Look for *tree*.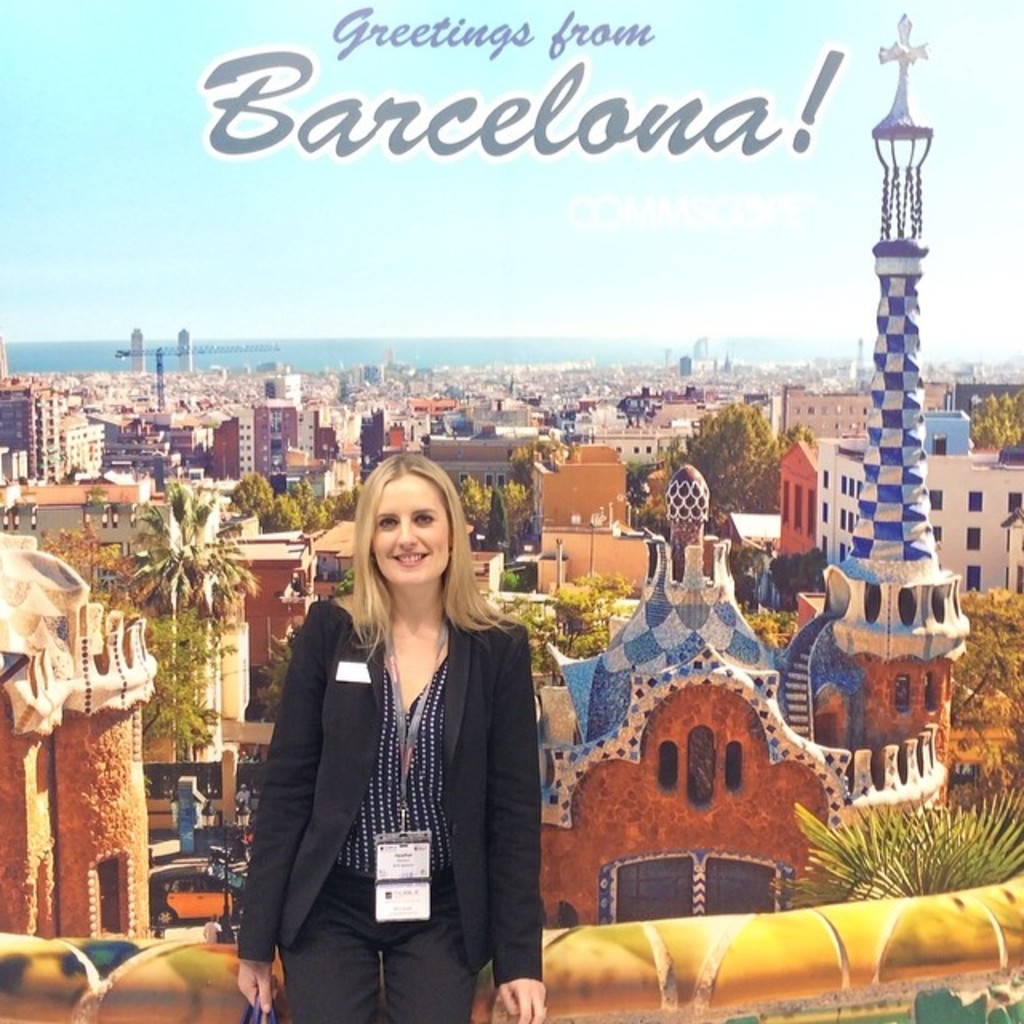
Found: (504,461,533,549).
